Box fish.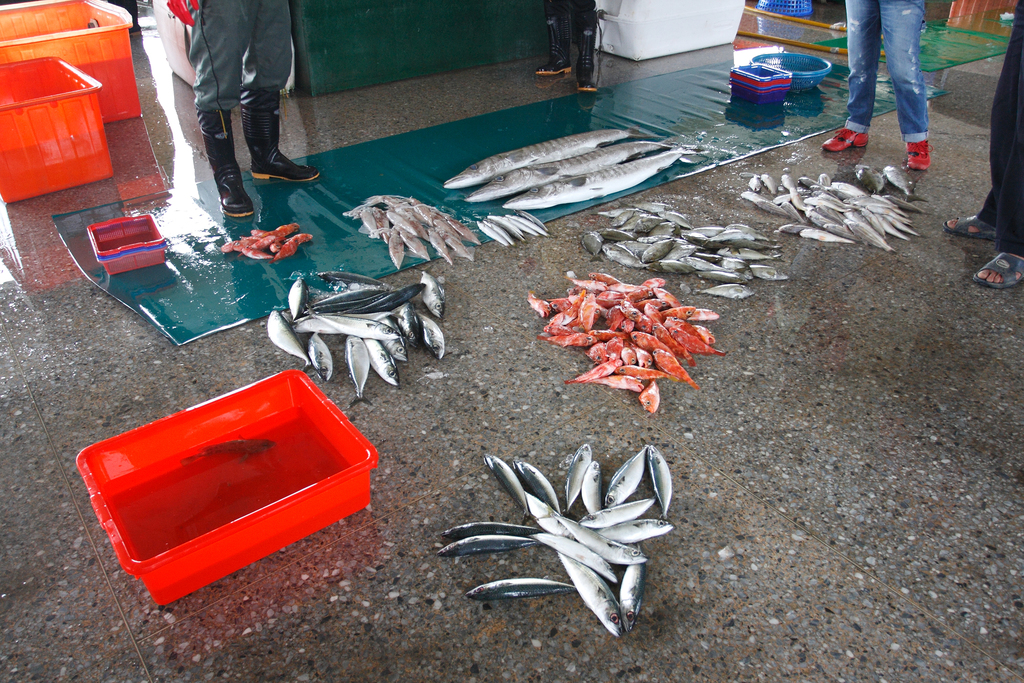
bbox(417, 267, 447, 320).
